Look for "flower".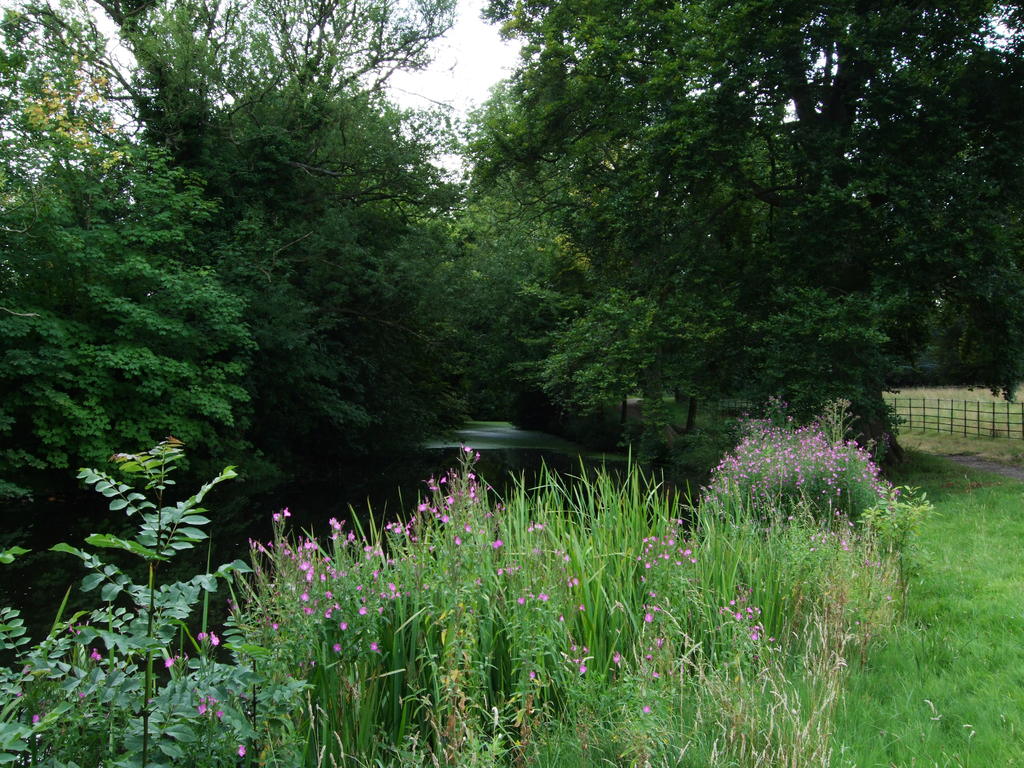
Found: <box>239,742,246,759</box>.
